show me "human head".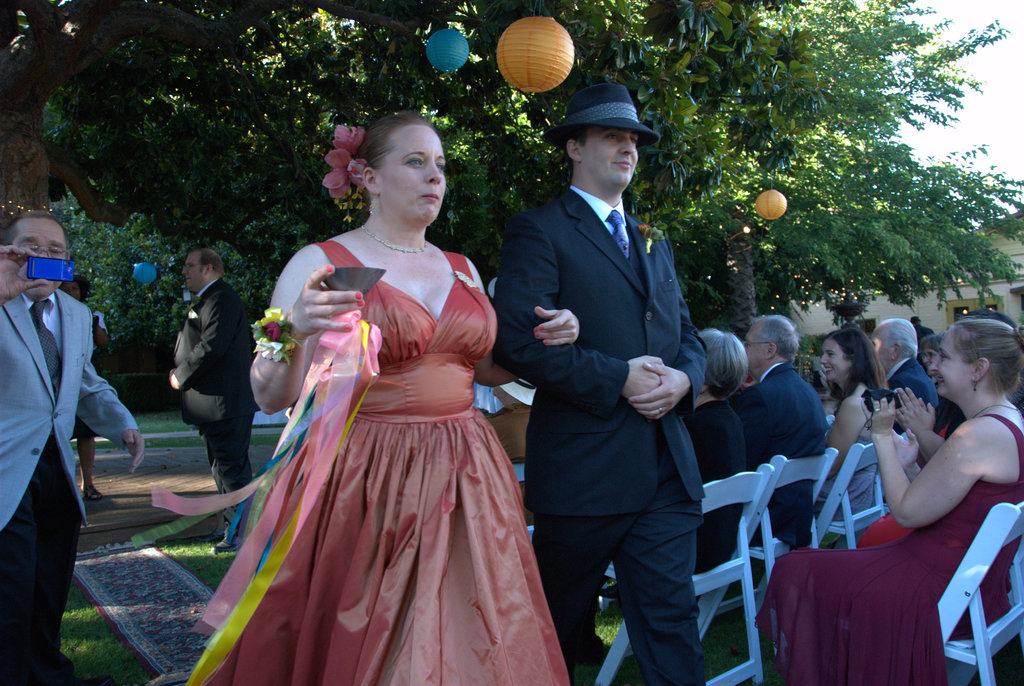
"human head" is here: {"left": 0, "top": 215, "right": 68, "bottom": 295}.
